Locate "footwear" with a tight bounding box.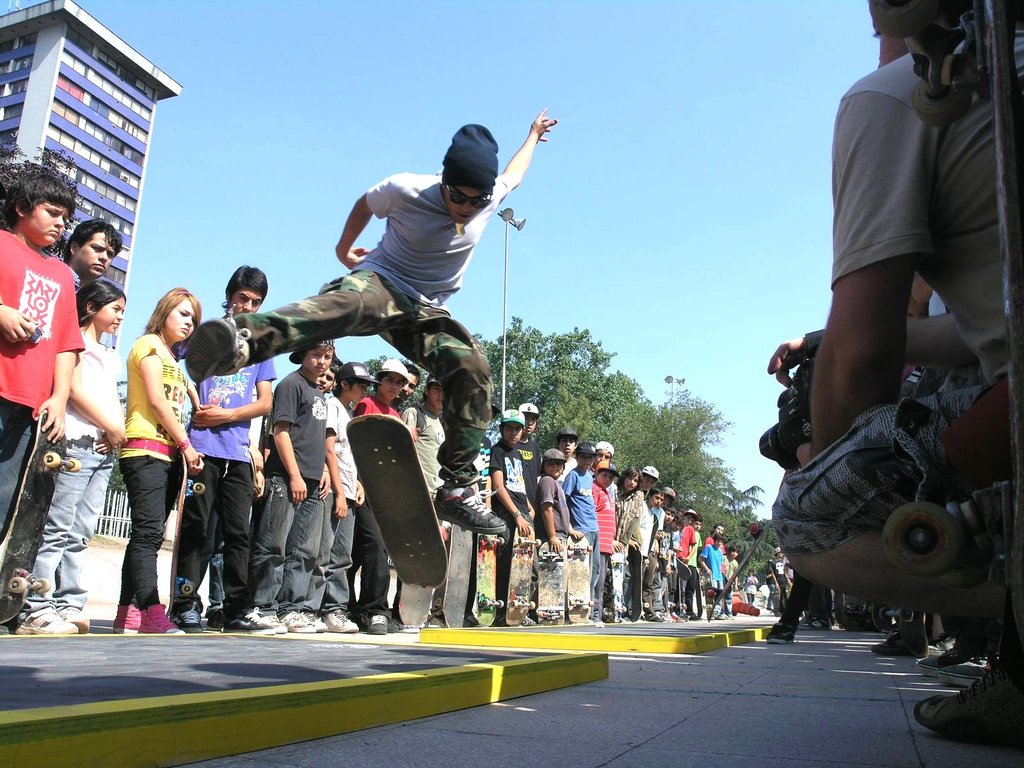
687:612:698:620.
